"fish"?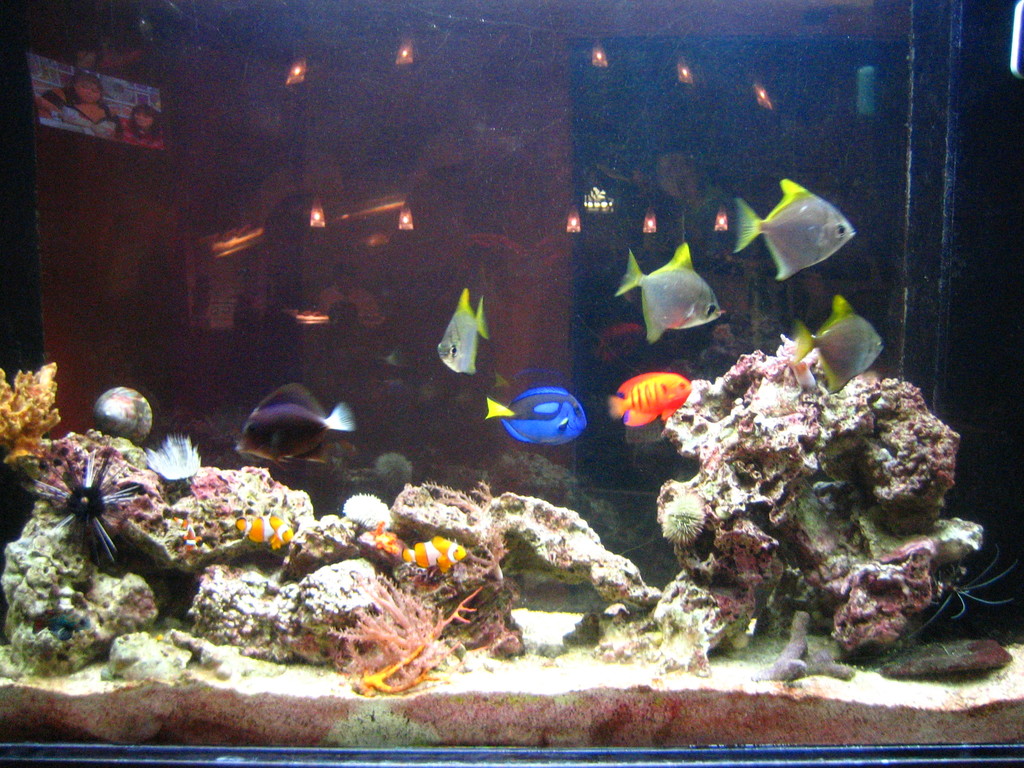
[404,534,473,570]
